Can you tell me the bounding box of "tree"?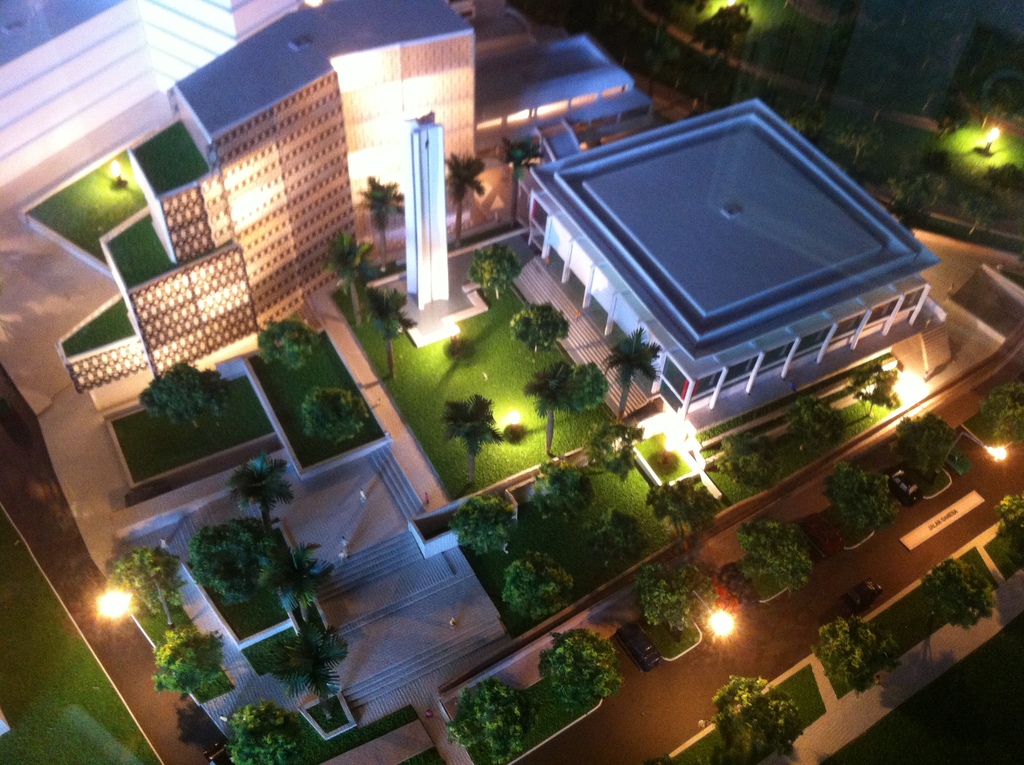
(x1=186, y1=520, x2=276, y2=616).
